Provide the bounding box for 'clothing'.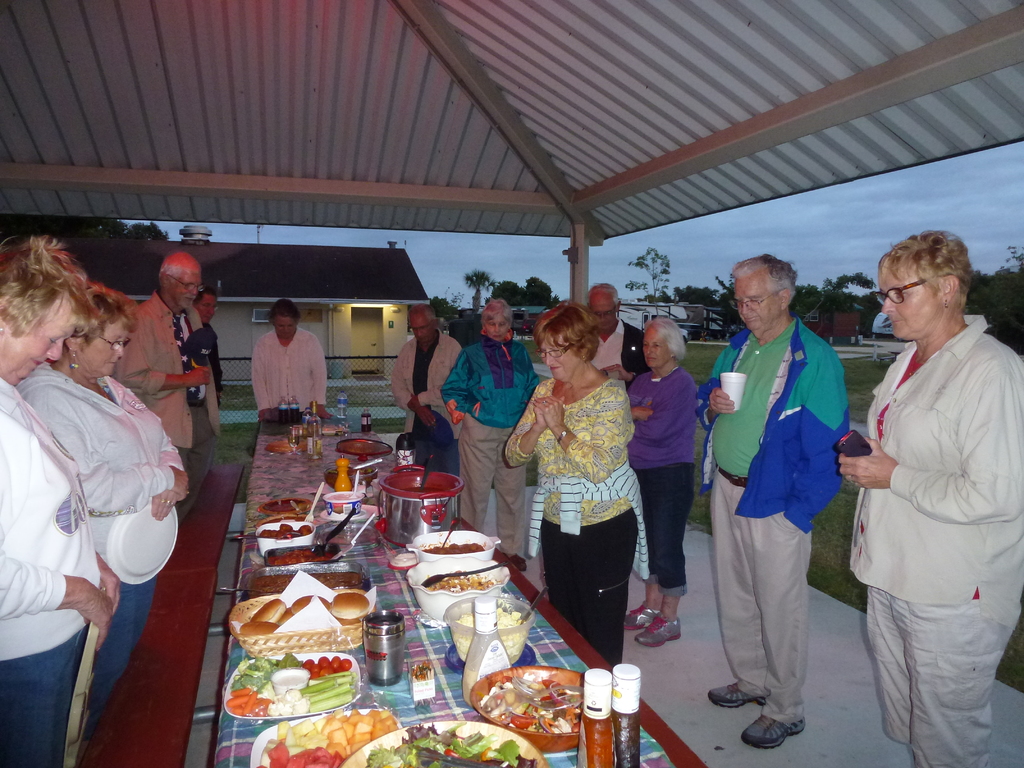
{"x1": 388, "y1": 331, "x2": 461, "y2": 472}.
